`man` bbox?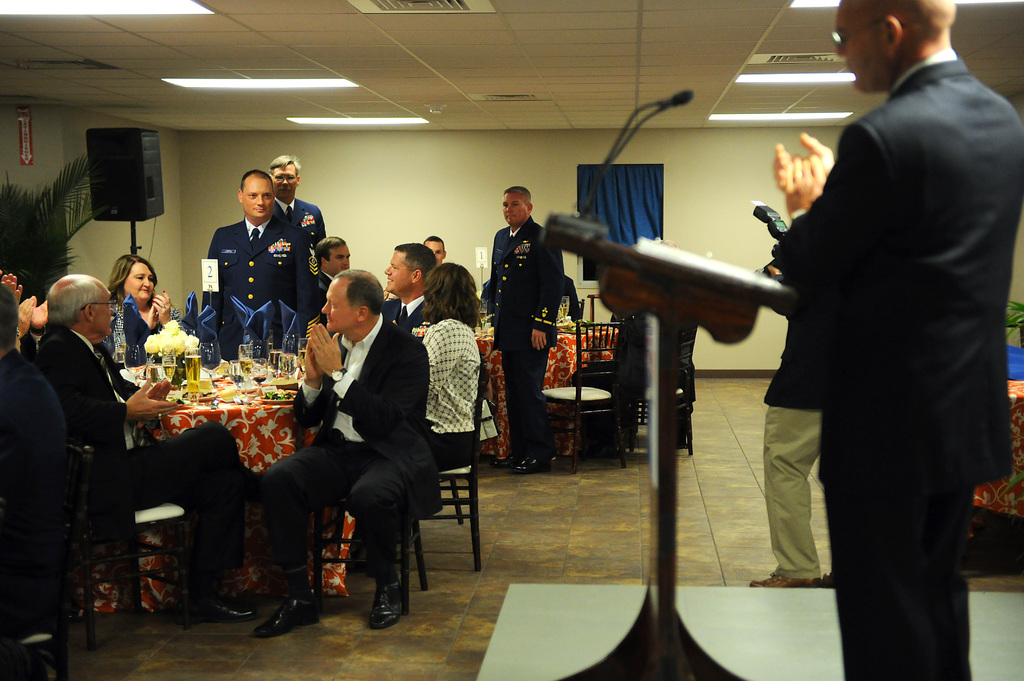
199:166:319:366
